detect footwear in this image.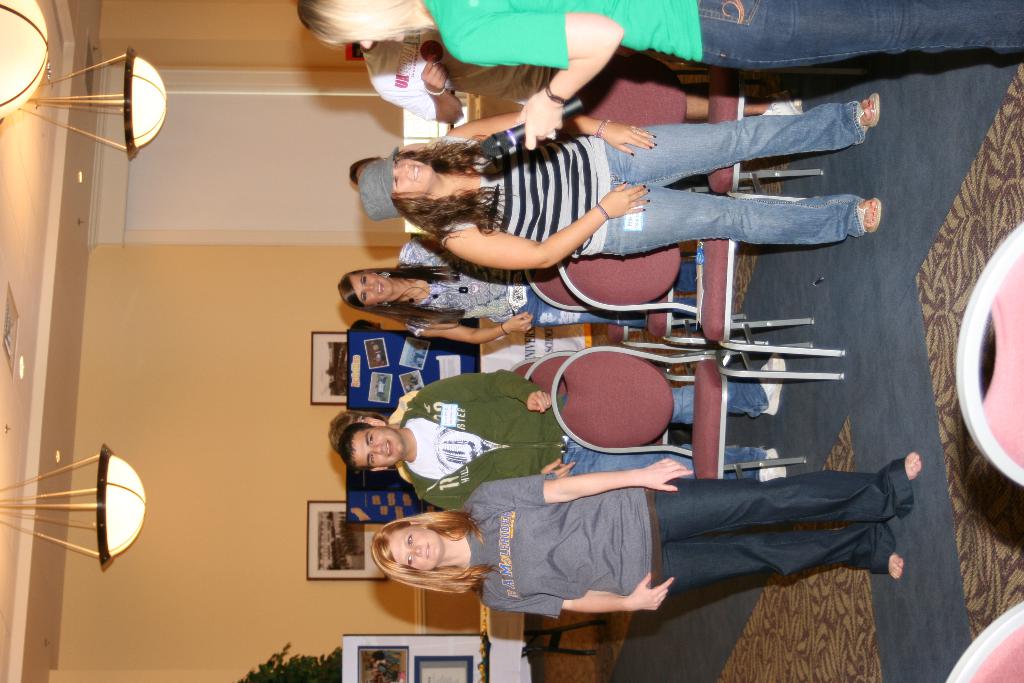
Detection: (851,201,881,233).
